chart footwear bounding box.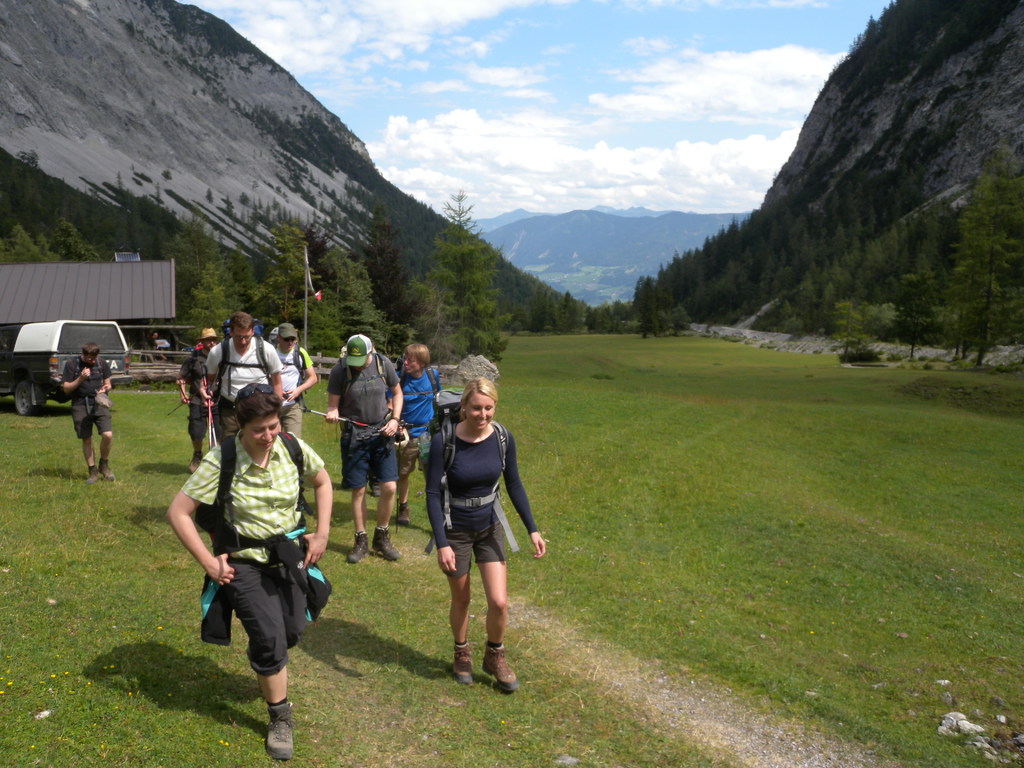
Charted: BBox(346, 537, 375, 563).
